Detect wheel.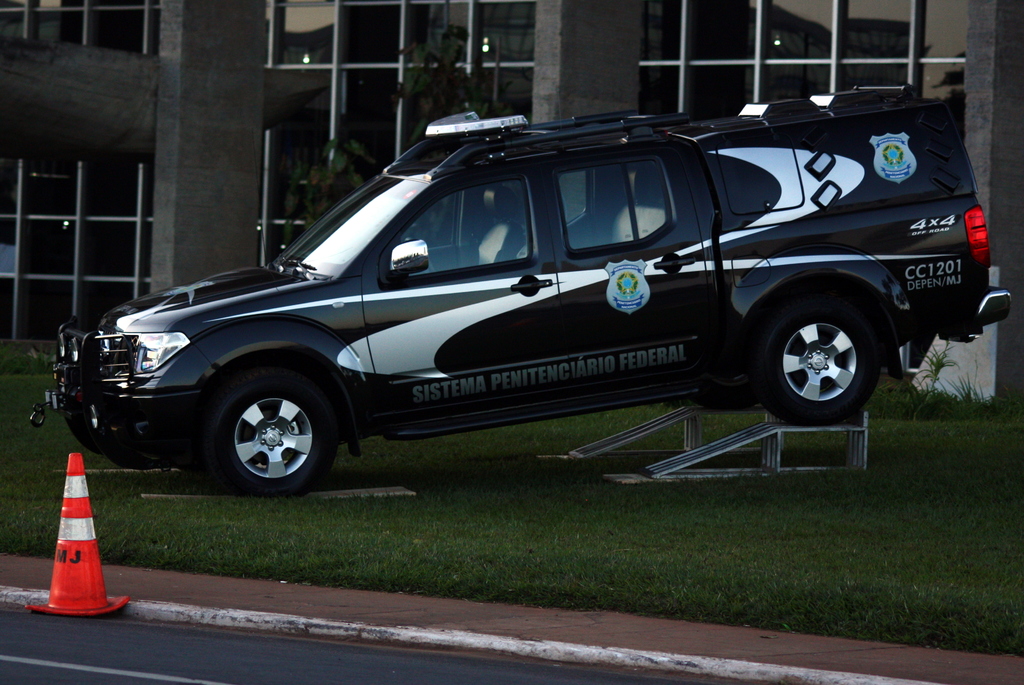
Detected at locate(762, 286, 899, 407).
